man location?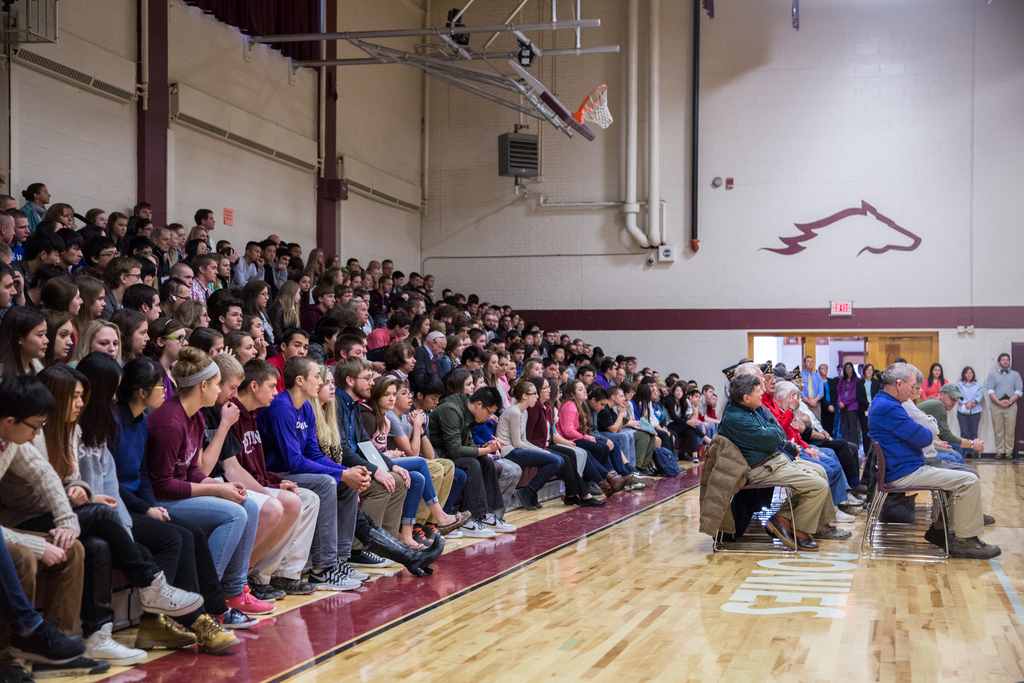
x1=12, y1=233, x2=61, y2=288
